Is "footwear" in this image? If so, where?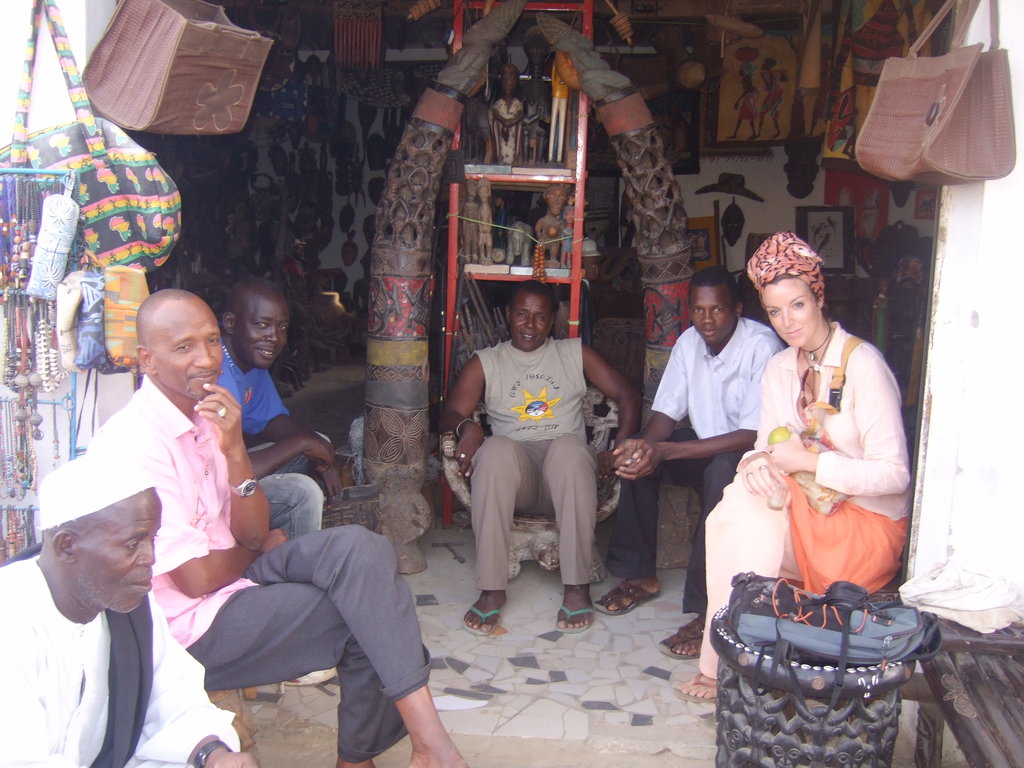
Yes, at (673,675,719,702).
